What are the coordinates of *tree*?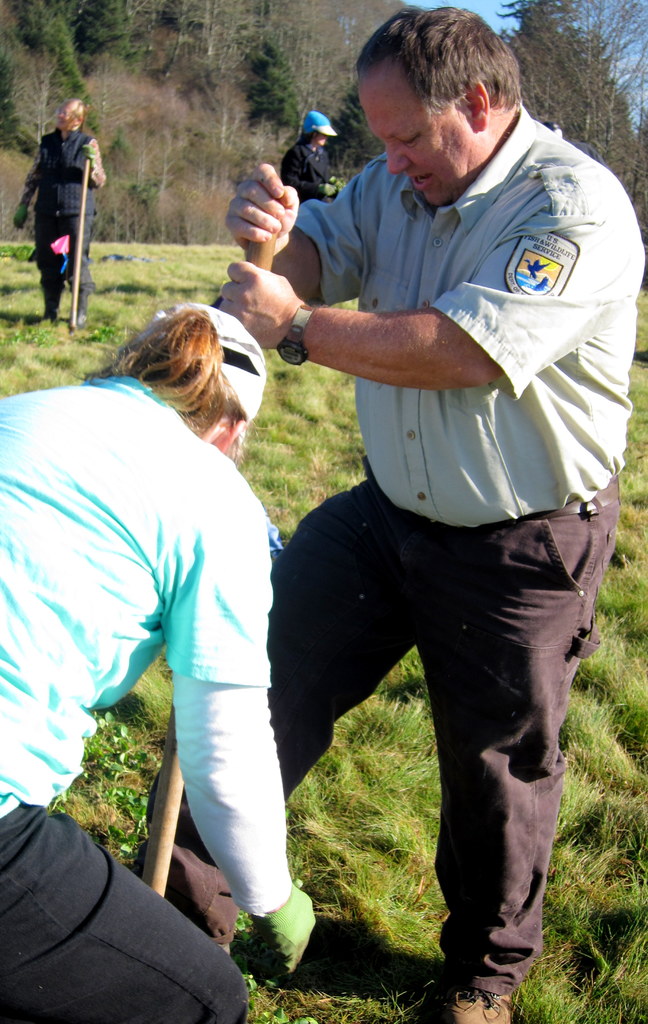
243:32:306:140.
